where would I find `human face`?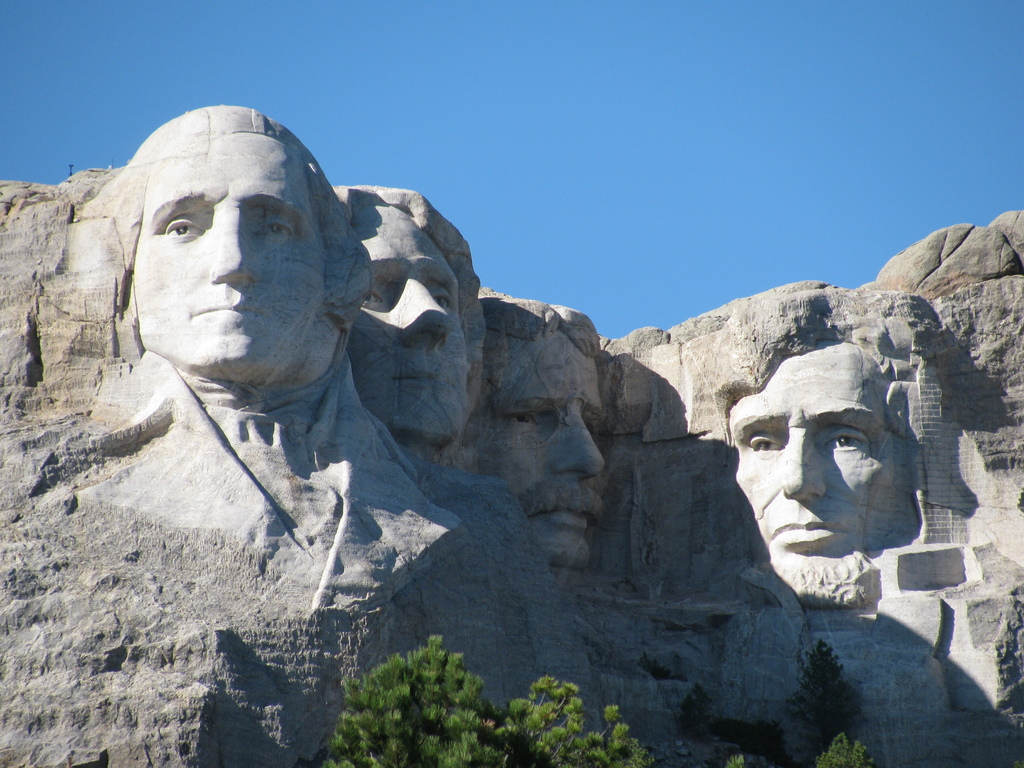
At select_region(346, 203, 467, 441).
